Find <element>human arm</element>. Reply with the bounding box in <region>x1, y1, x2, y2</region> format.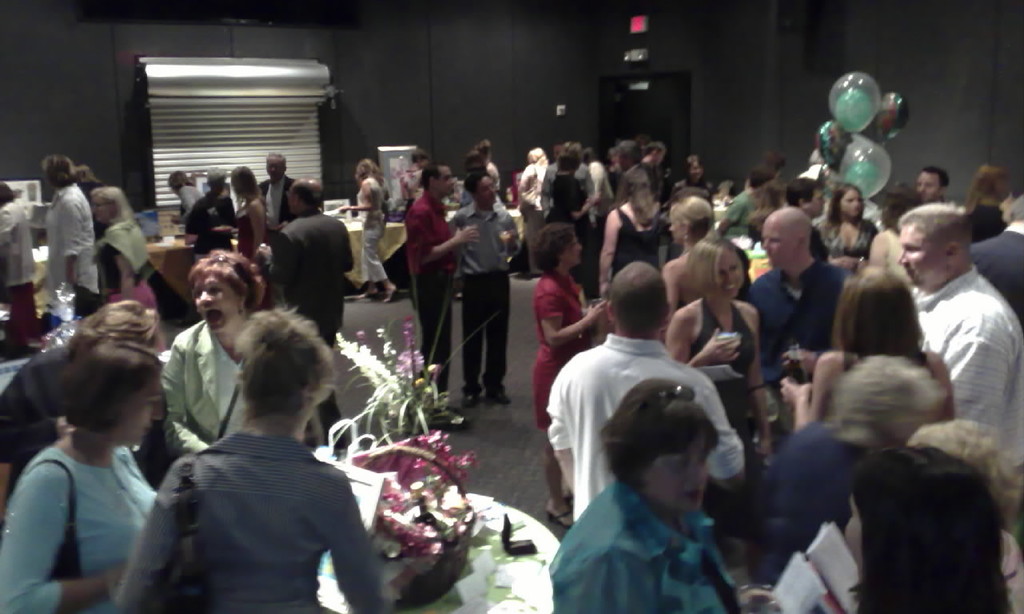
<region>571, 169, 597, 221</region>.
